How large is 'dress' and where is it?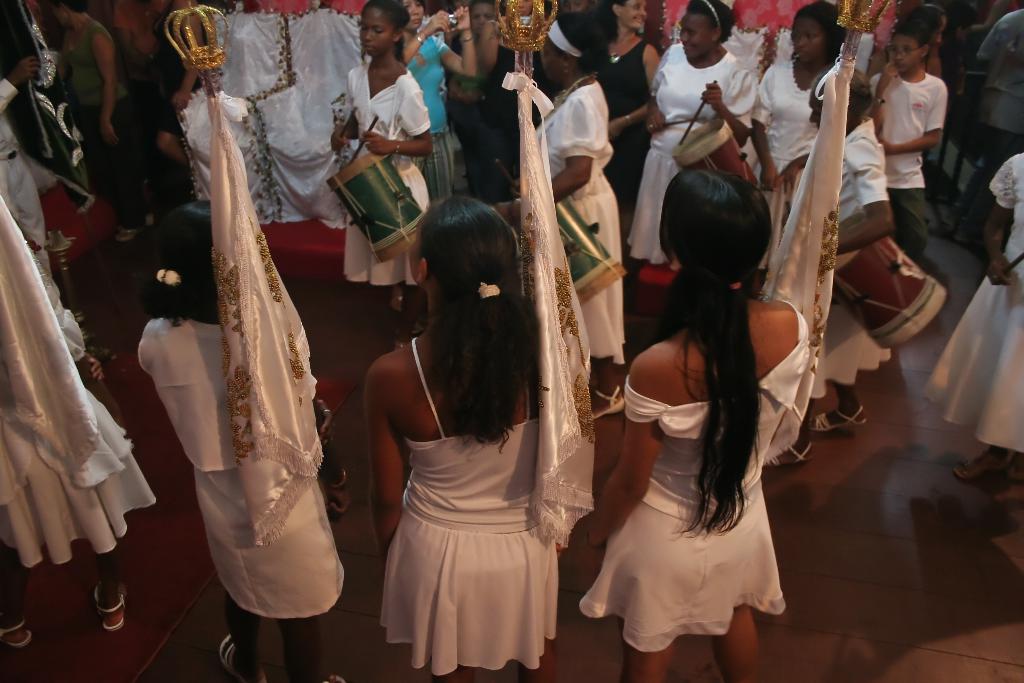
Bounding box: 626 44 755 267.
